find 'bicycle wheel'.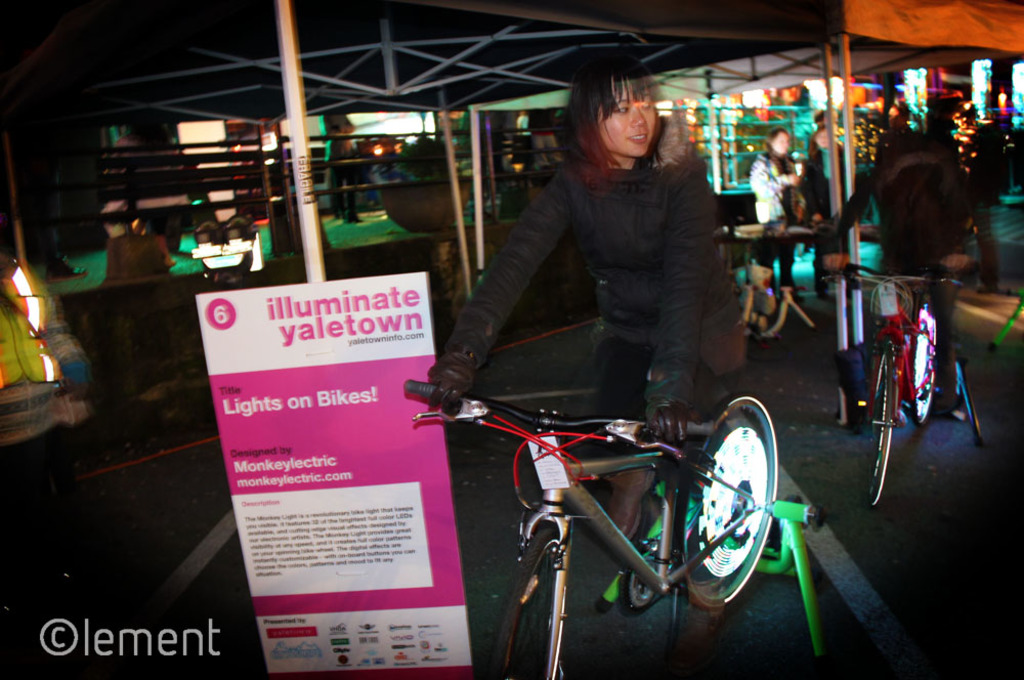
[left=854, top=348, right=901, bottom=508].
